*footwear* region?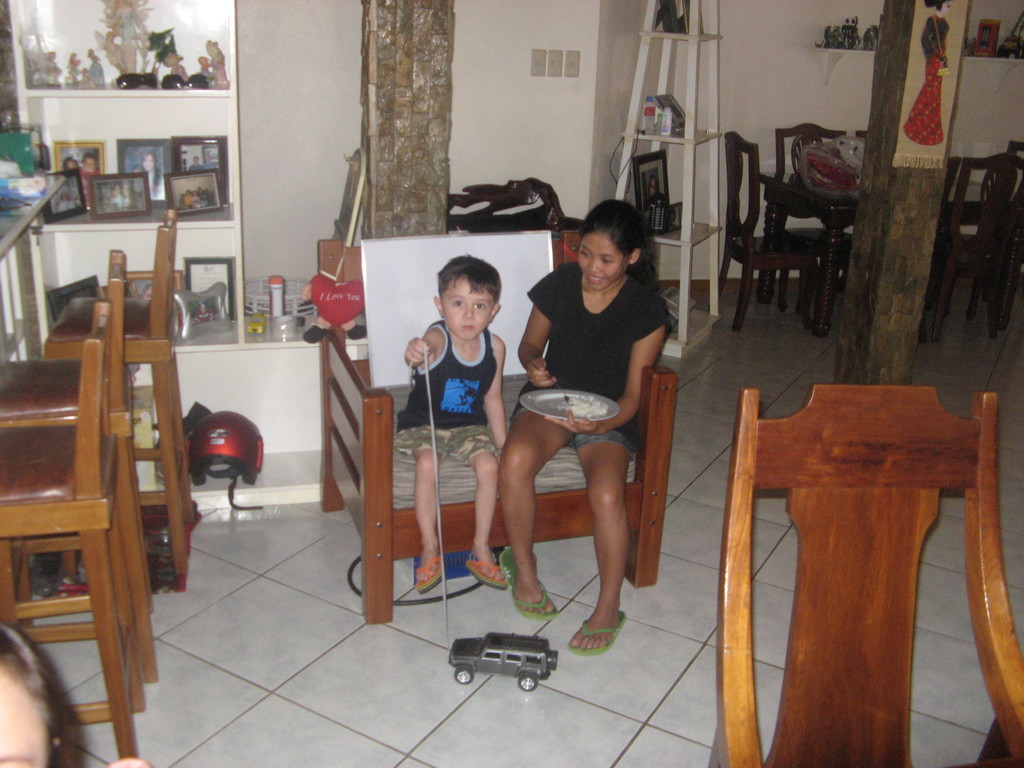
(461, 553, 506, 591)
